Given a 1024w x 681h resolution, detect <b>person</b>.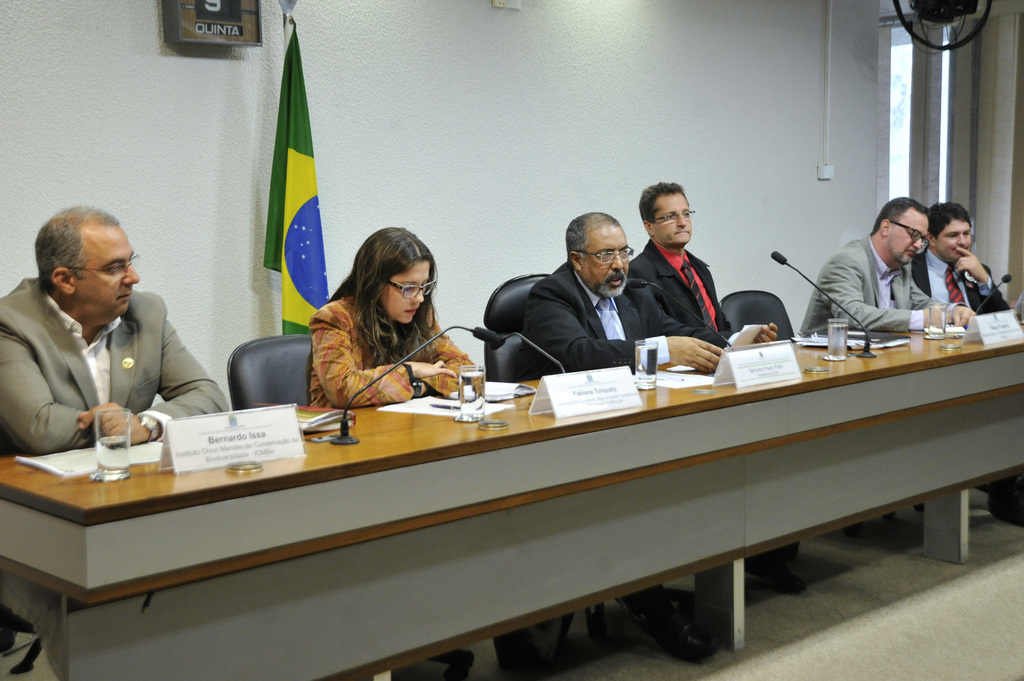
[0,202,229,467].
